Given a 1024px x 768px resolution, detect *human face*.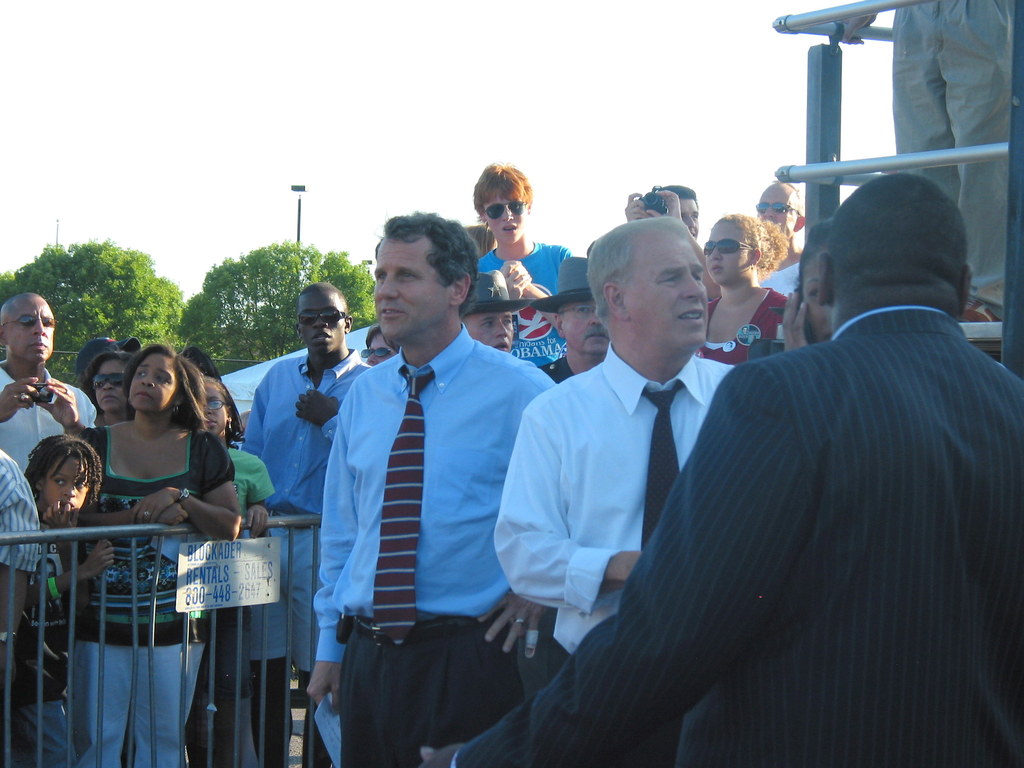
detection(563, 299, 604, 353).
